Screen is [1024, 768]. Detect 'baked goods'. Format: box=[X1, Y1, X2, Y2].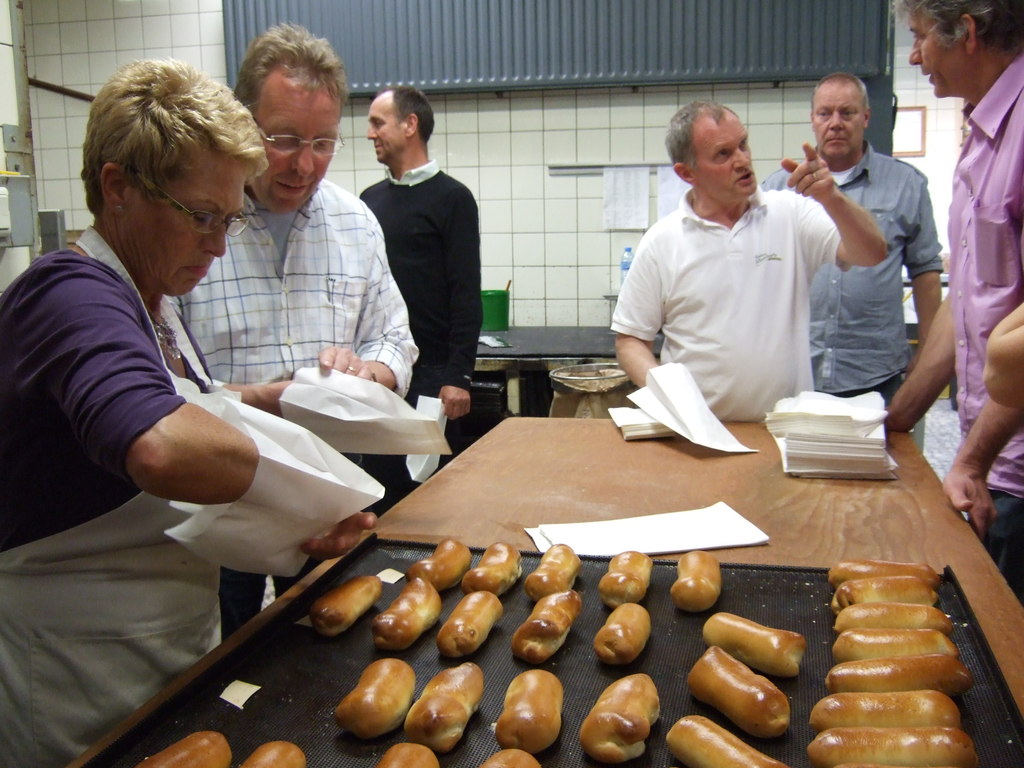
box=[335, 658, 413, 739].
